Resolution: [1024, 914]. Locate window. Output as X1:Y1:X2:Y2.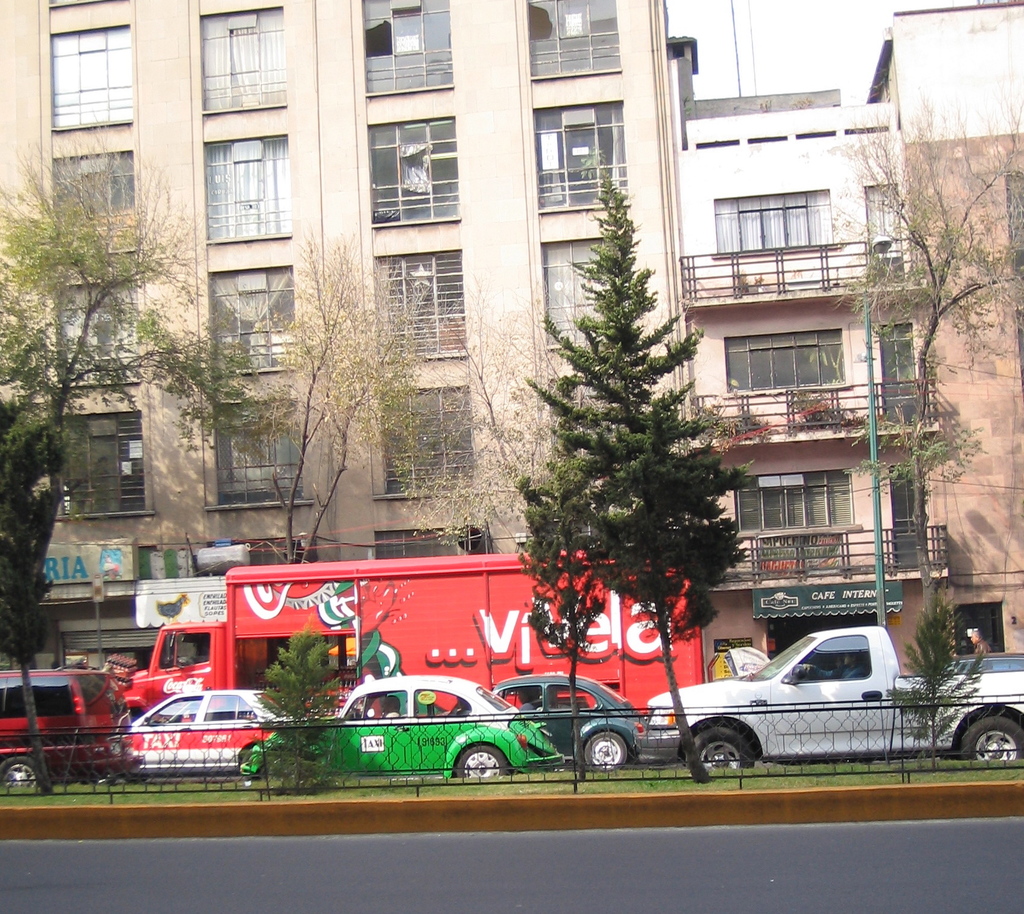
541:685:598:707.
